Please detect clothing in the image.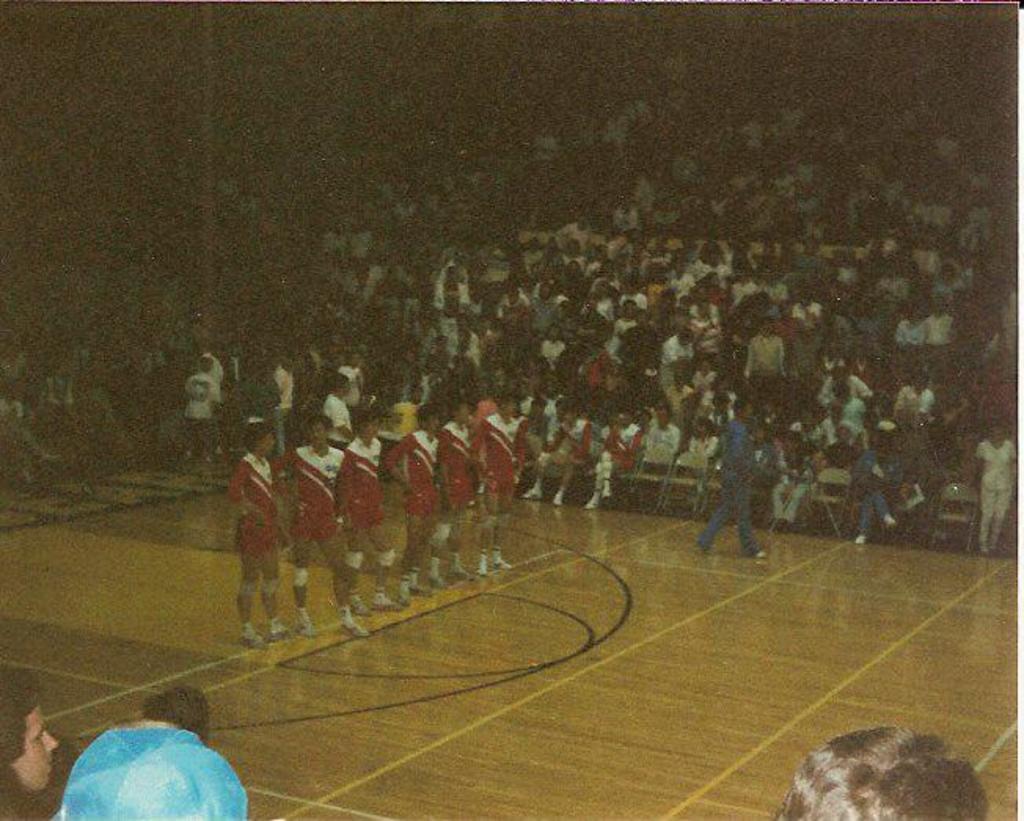
bbox(517, 411, 551, 466).
